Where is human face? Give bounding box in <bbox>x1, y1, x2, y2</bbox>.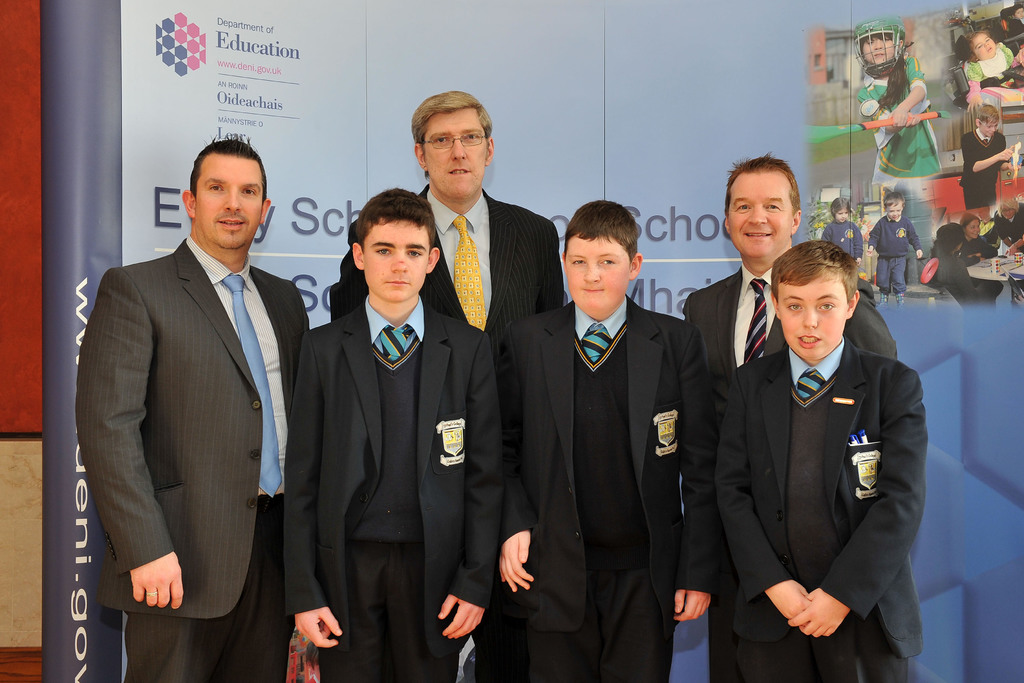
<bbox>360, 224, 429, 300</bbox>.
